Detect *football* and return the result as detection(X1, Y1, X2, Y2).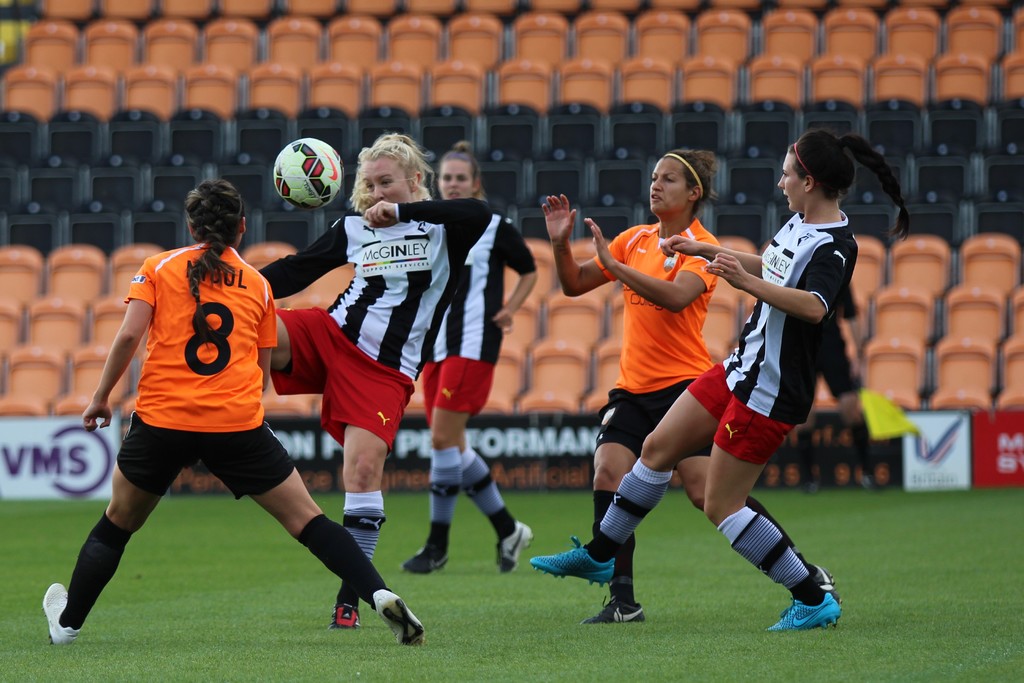
detection(274, 138, 348, 214).
